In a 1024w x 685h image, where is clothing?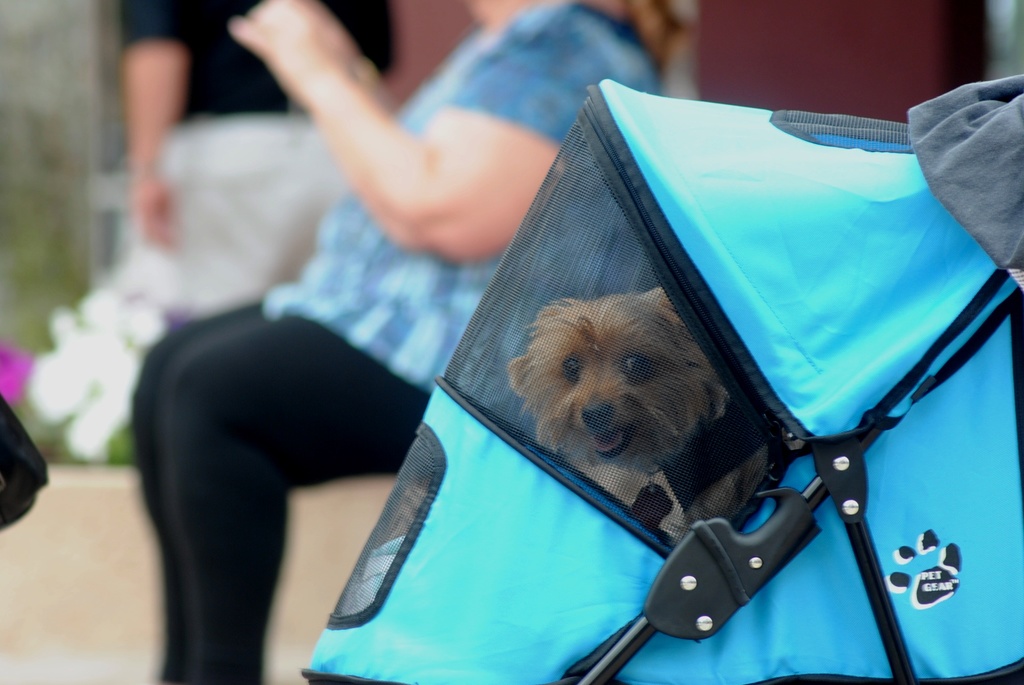
<region>129, 0, 660, 684</region>.
